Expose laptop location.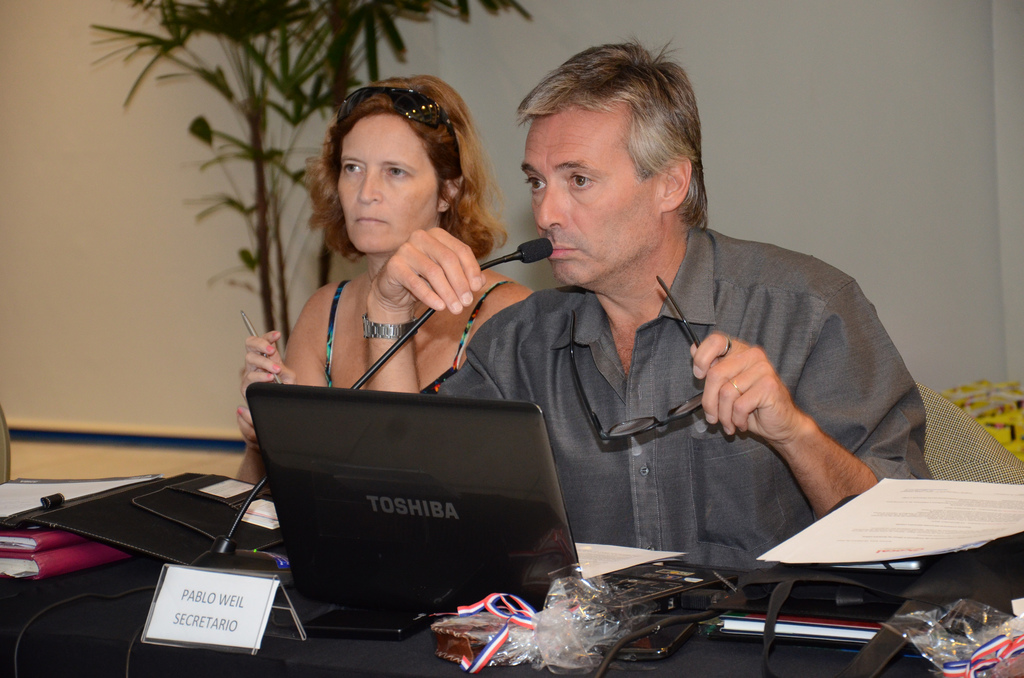
Exposed at <box>241,371,682,615</box>.
